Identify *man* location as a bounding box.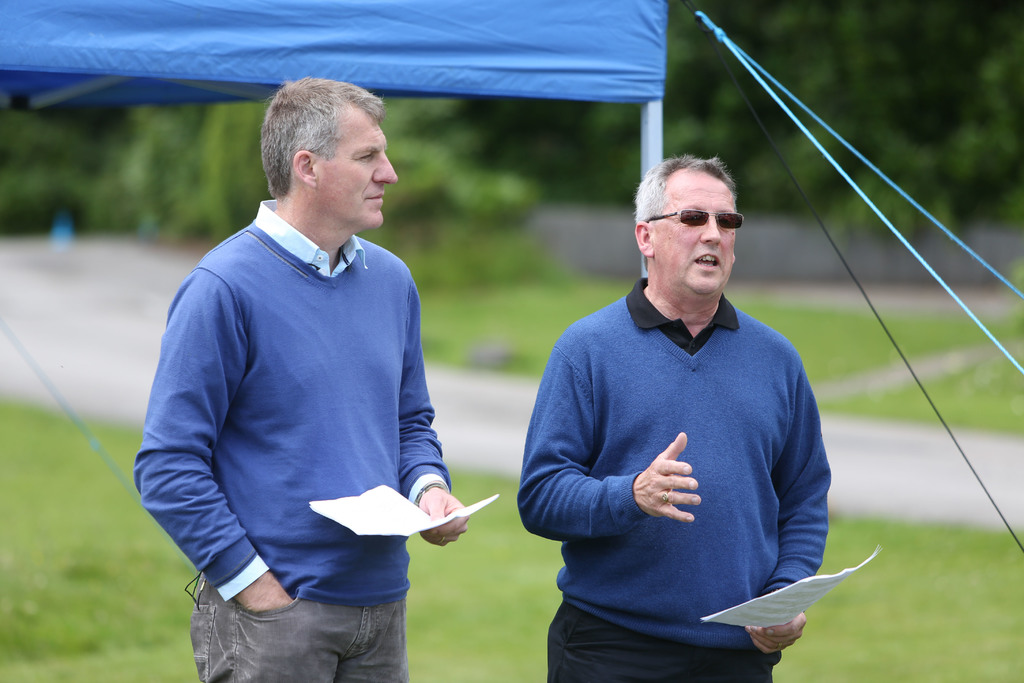
select_region(147, 72, 487, 666).
